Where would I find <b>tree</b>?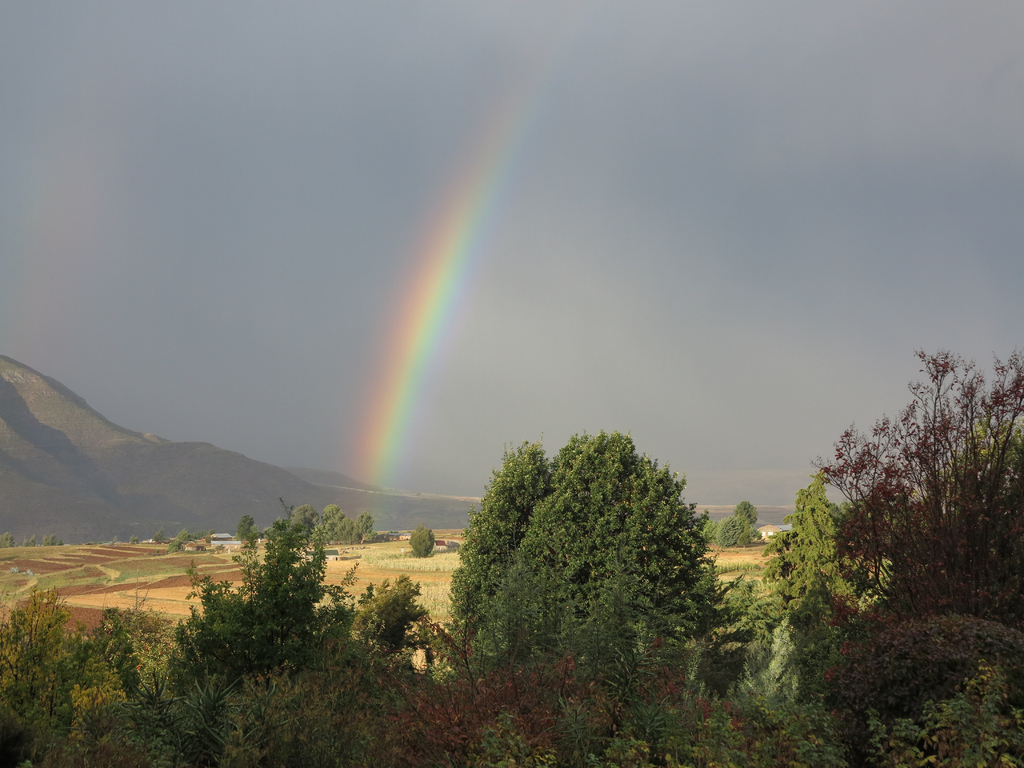
At crop(438, 445, 571, 655).
